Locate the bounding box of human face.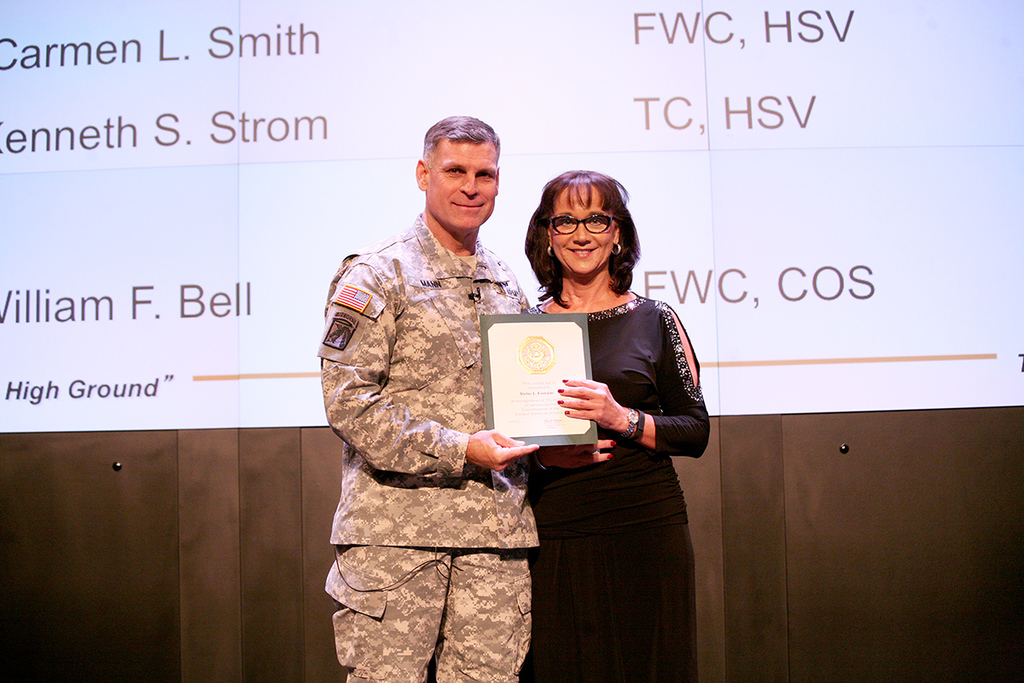
Bounding box: detection(552, 200, 615, 274).
